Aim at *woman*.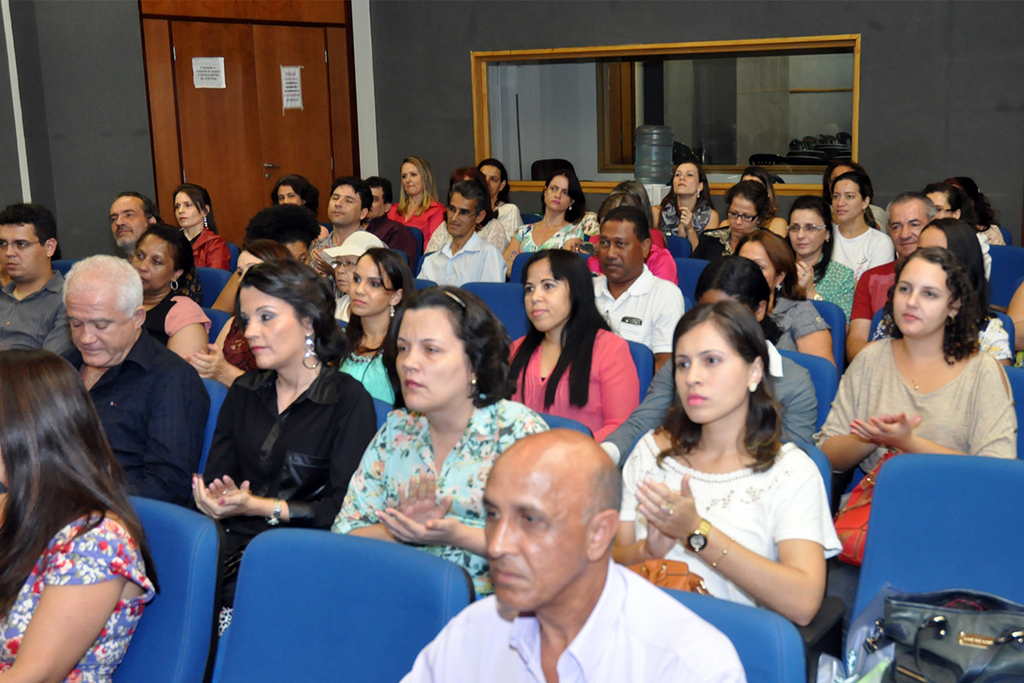
Aimed at {"left": 826, "top": 167, "right": 896, "bottom": 282}.
